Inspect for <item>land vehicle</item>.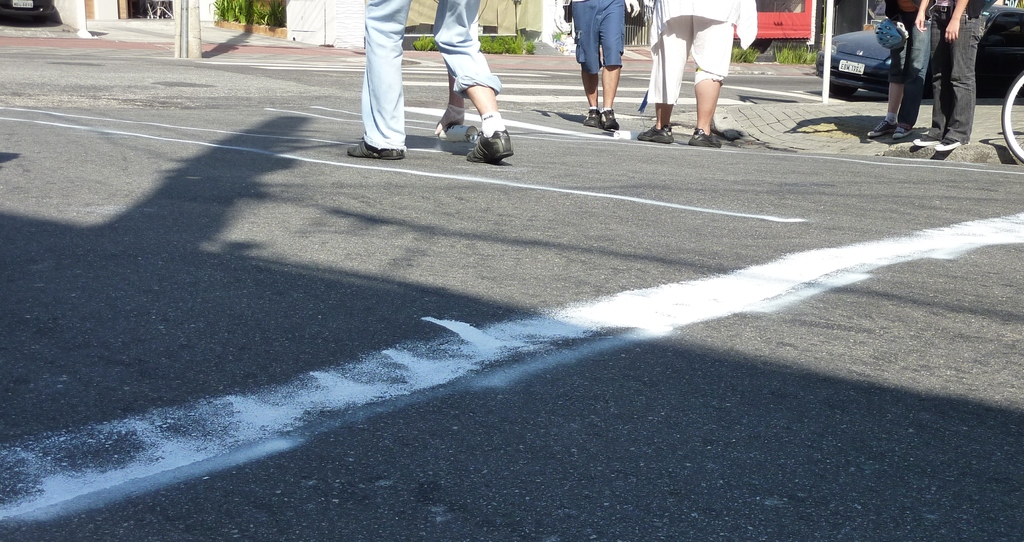
Inspection: 1/0/56/21.
